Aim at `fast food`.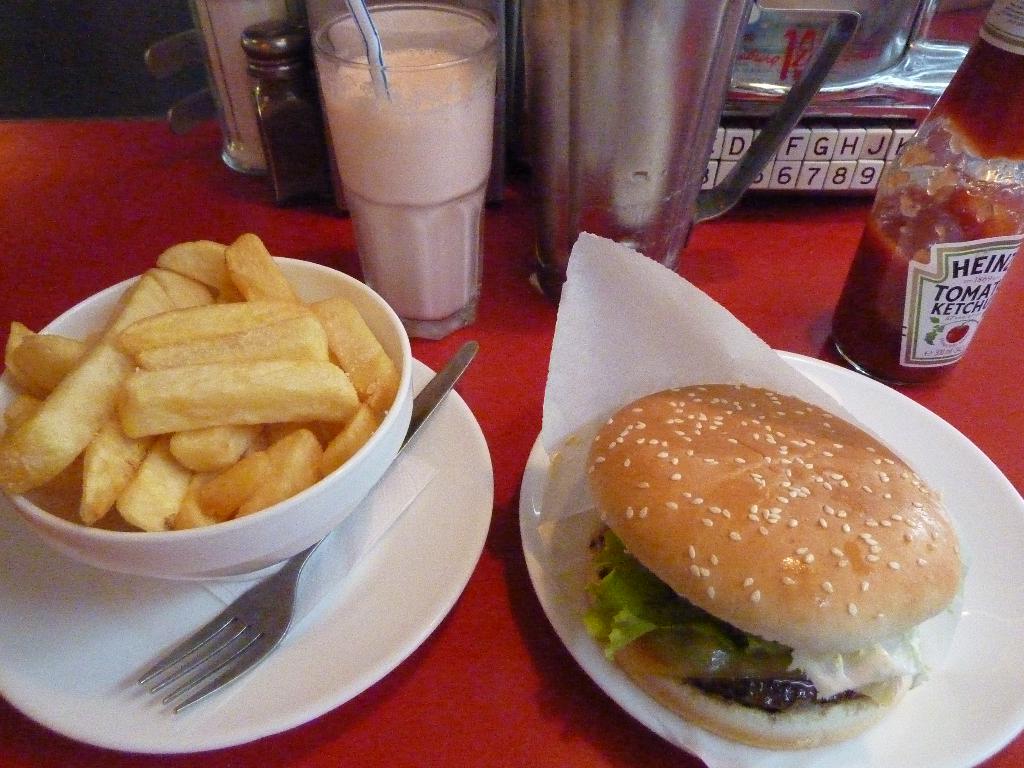
Aimed at x1=146, y1=272, x2=214, y2=308.
